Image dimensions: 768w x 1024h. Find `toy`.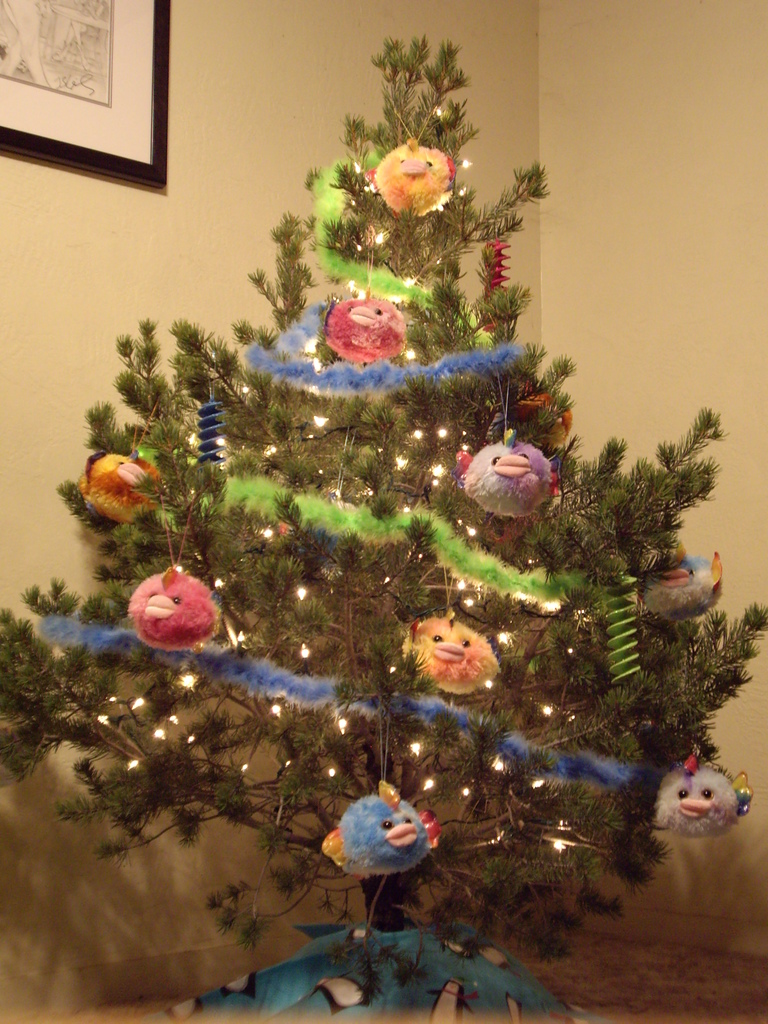
(646, 550, 716, 630).
